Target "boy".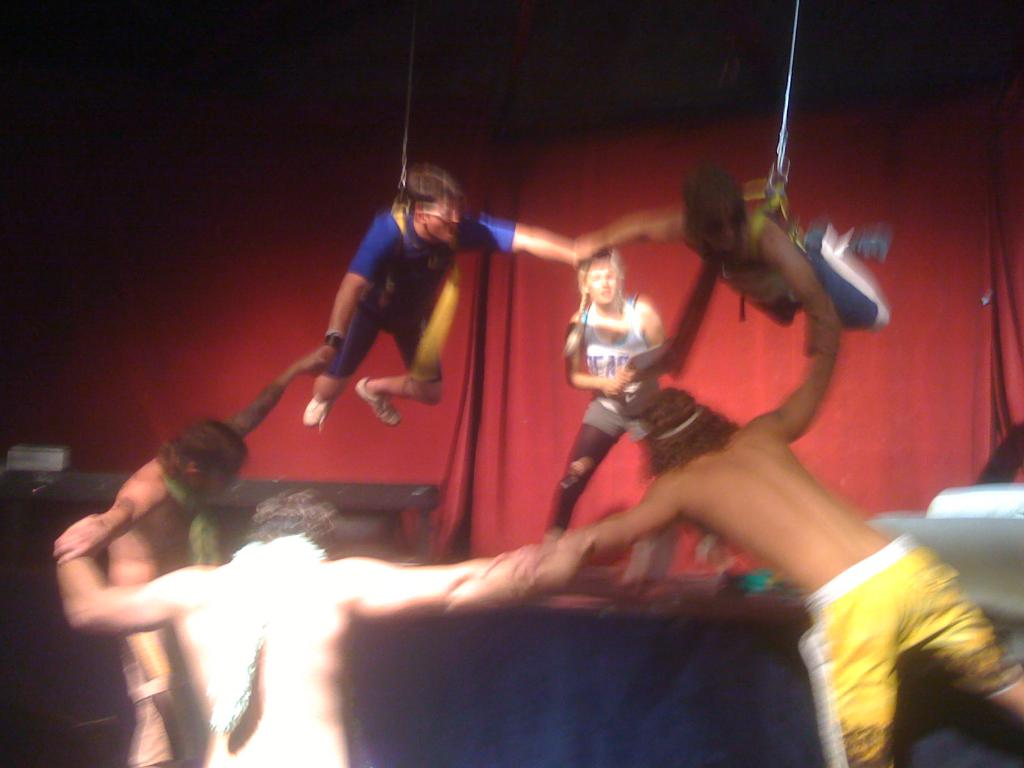
Target region: detection(577, 162, 884, 335).
